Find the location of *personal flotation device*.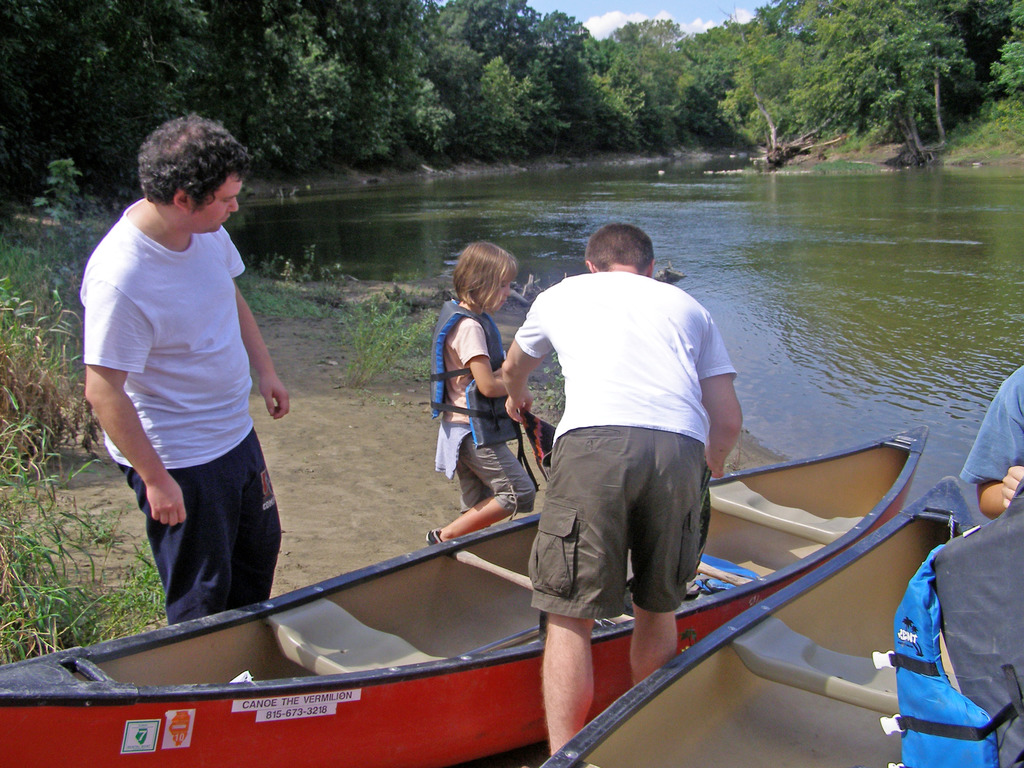
Location: {"left": 427, "top": 294, "right": 540, "bottom": 484}.
